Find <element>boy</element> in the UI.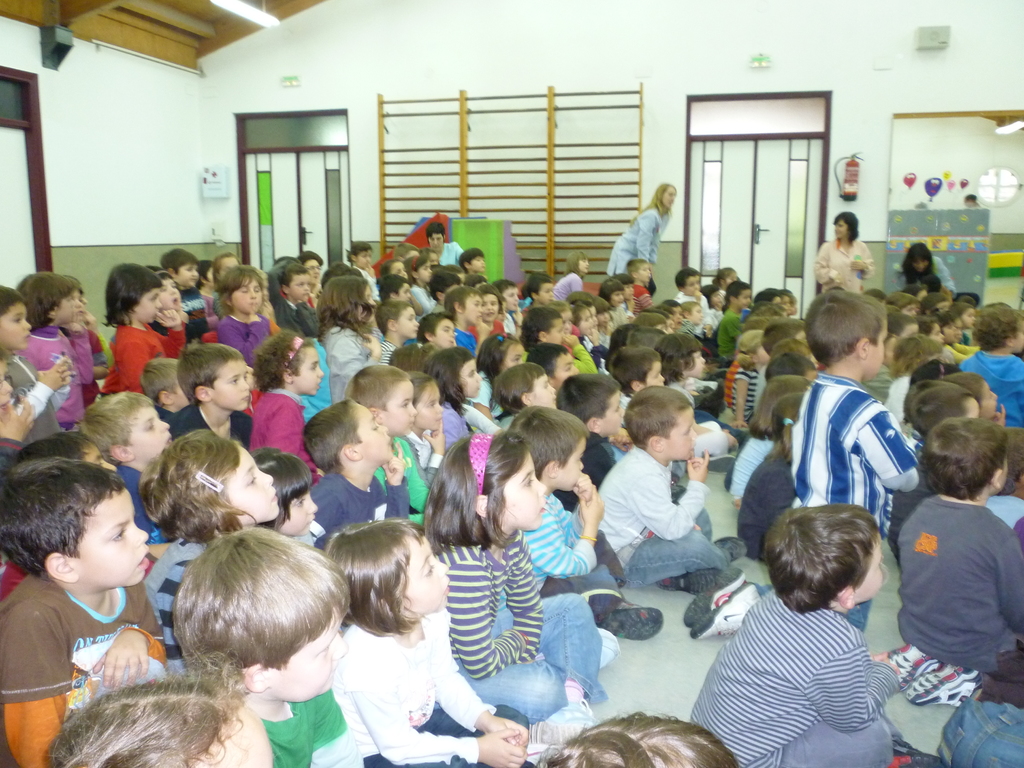
UI element at [x1=0, y1=460, x2=163, y2=766].
